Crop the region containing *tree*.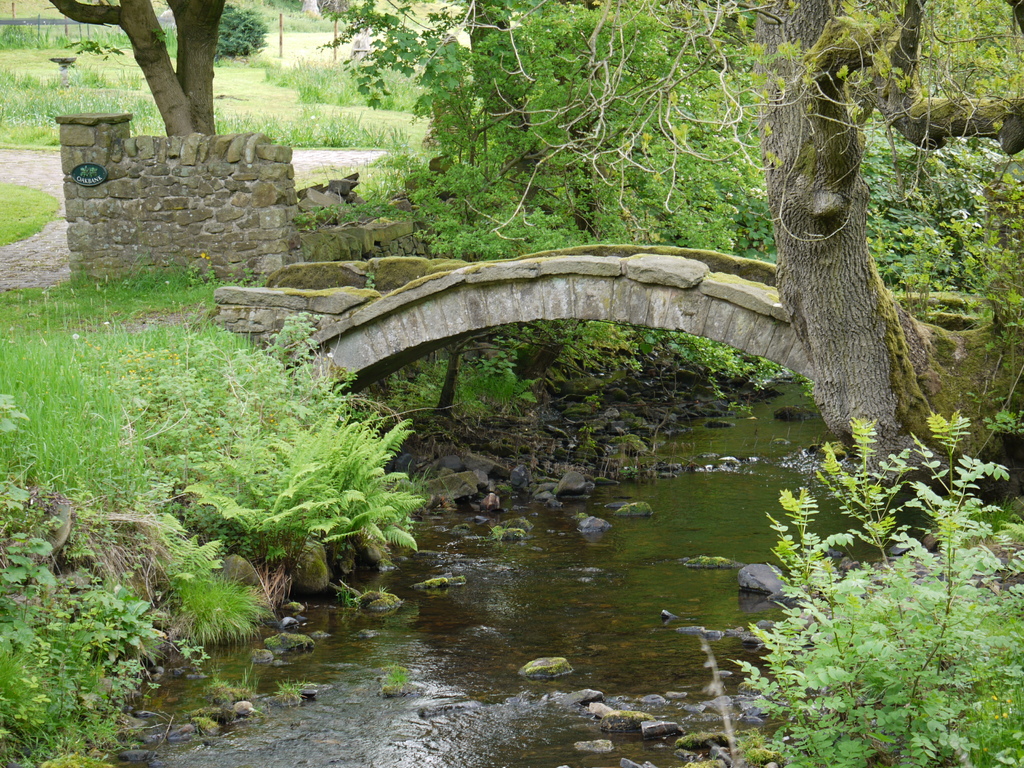
Crop region: 258,0,300,57.
